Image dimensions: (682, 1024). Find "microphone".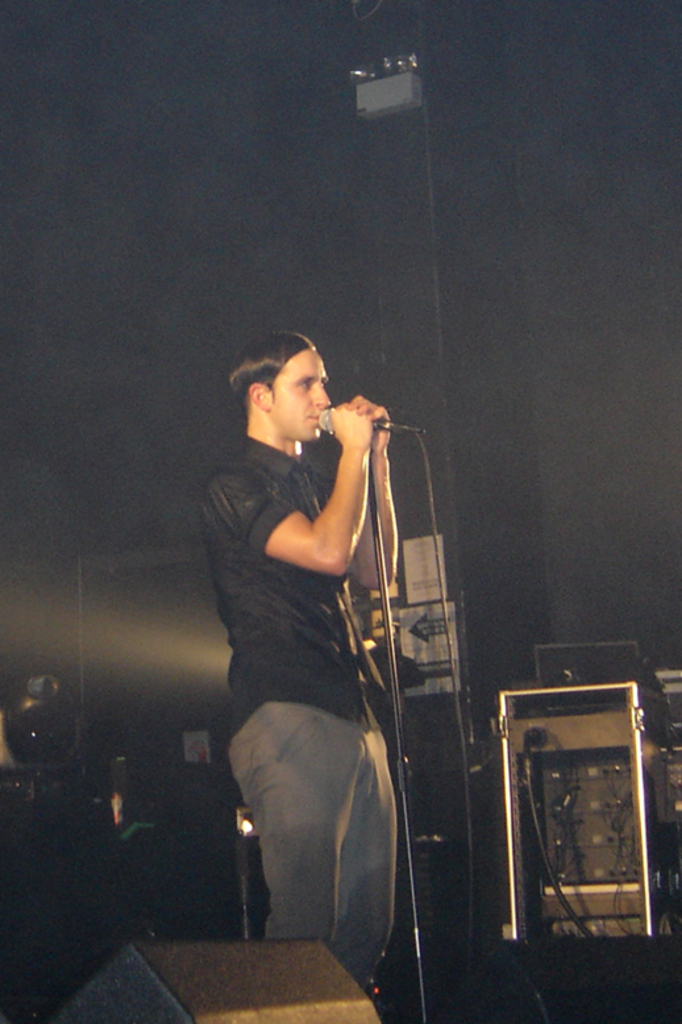
(303, 397, 432, 445).
